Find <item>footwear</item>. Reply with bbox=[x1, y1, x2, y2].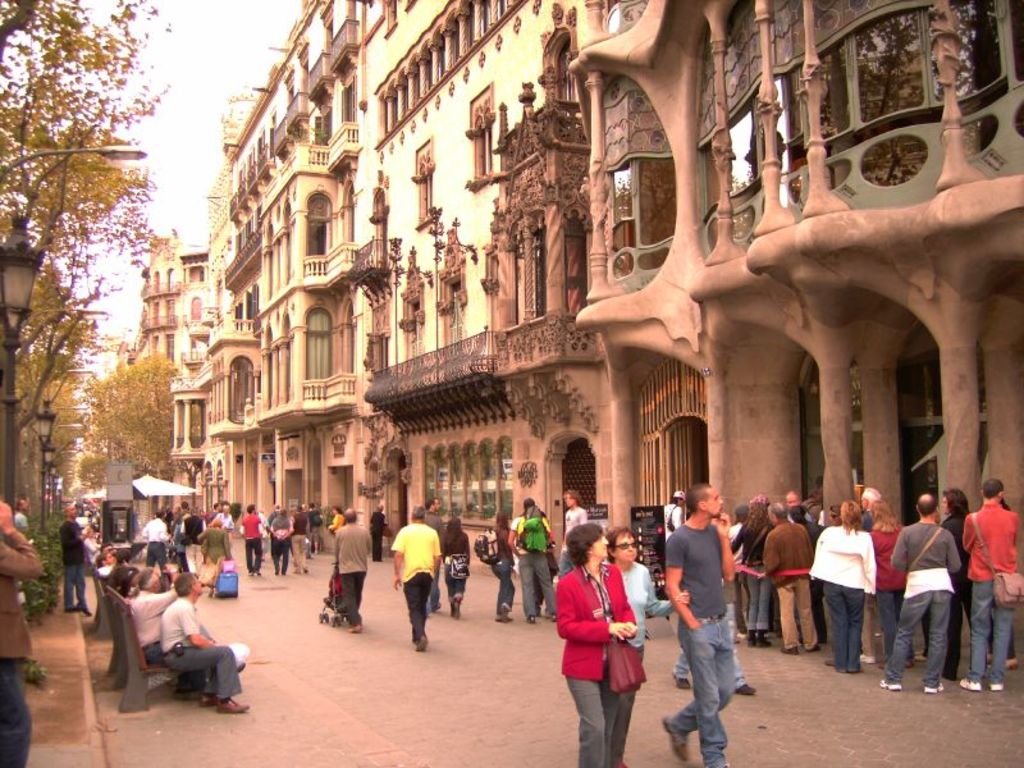
bbox=[756, 643, 768, 645].
